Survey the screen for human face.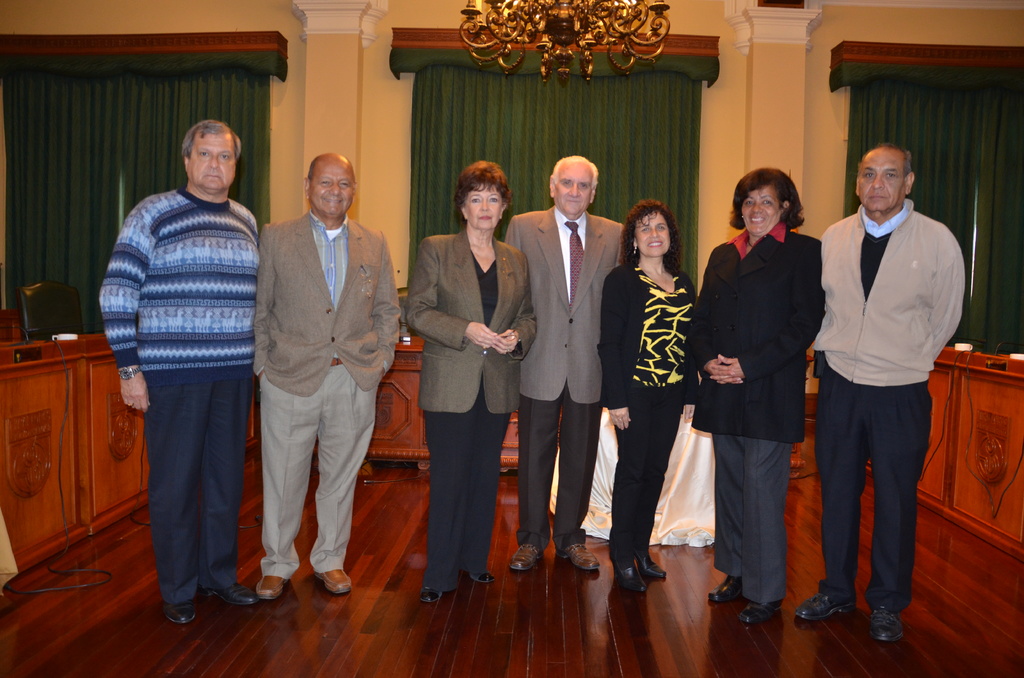
Survey found: bbox(556, 159, 594, 215).
